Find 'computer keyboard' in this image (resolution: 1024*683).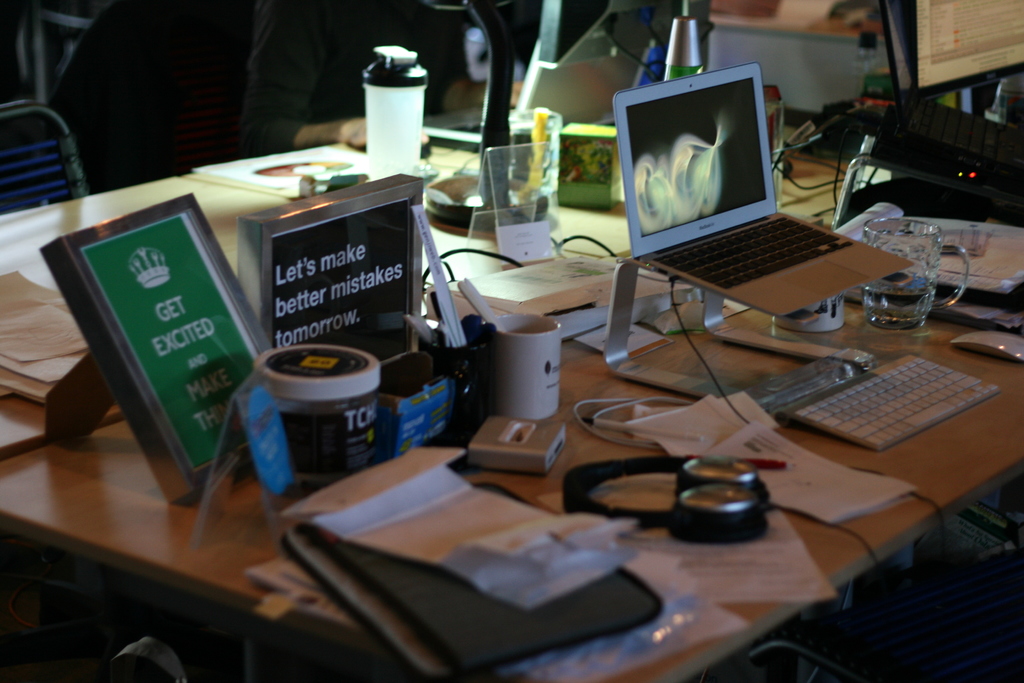
650/215/858/288.
